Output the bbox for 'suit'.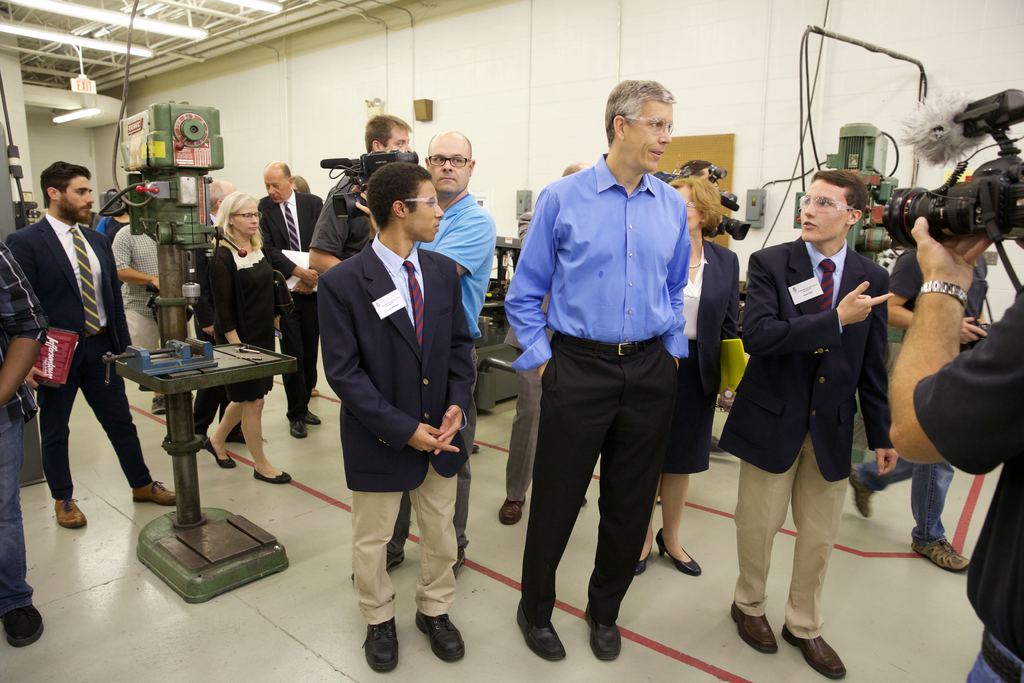
317, 233, 478, 625.
